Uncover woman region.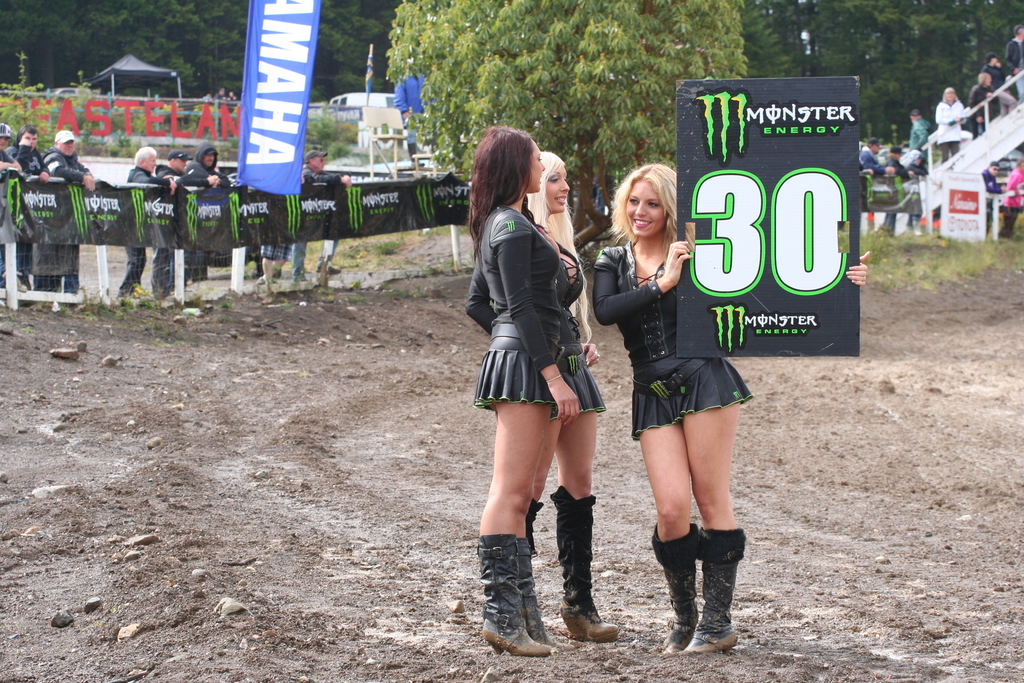
Uncovered: x1=525 y1=154 x2=623 y2=643.
